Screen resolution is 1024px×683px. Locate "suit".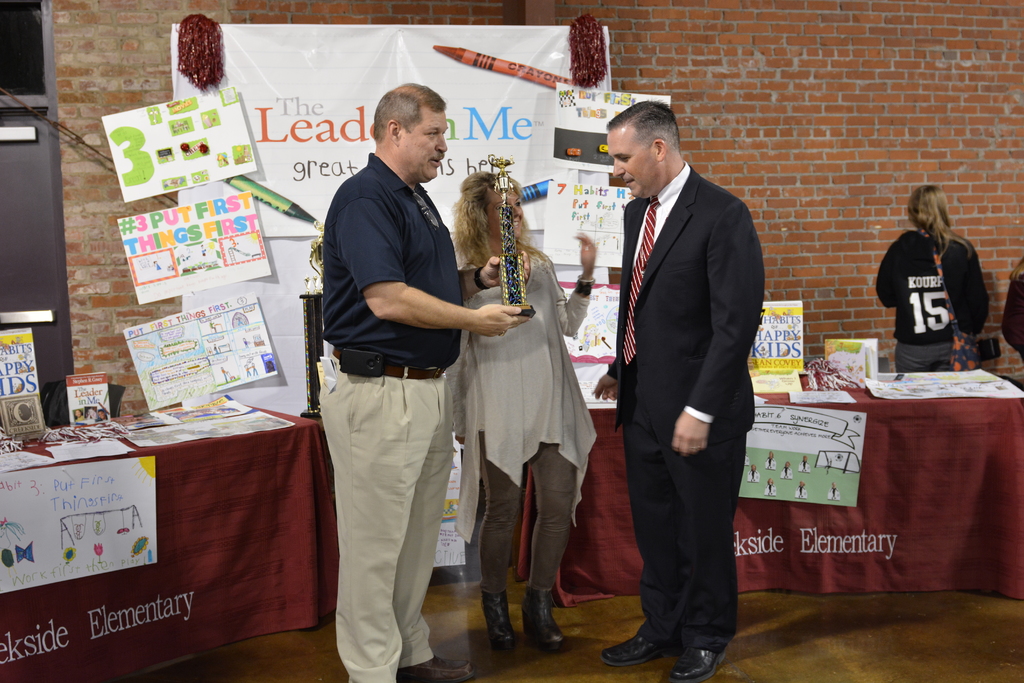
(left=609, top=163, right=765, bottom=648).
